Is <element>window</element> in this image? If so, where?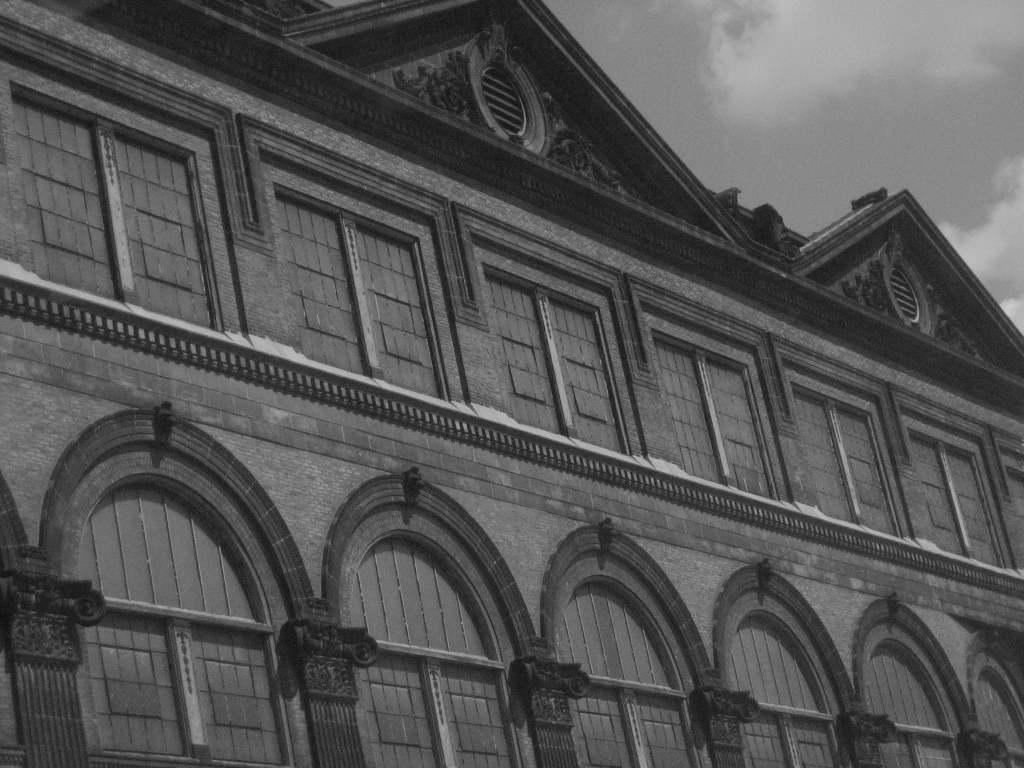
Yes, at (x1=782, y1=361, x2=913, y2=545).
